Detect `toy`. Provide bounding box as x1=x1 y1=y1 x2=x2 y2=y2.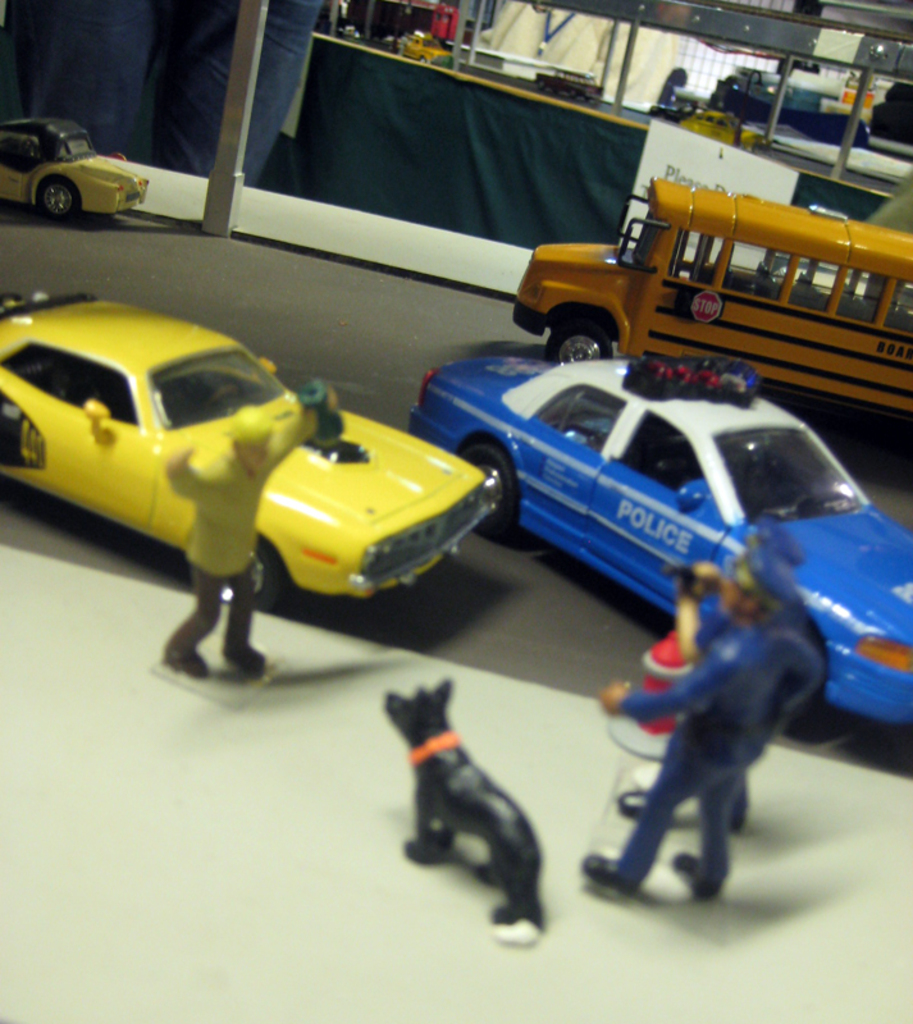
x1=511 y1=175 x2=912 y2=419.
